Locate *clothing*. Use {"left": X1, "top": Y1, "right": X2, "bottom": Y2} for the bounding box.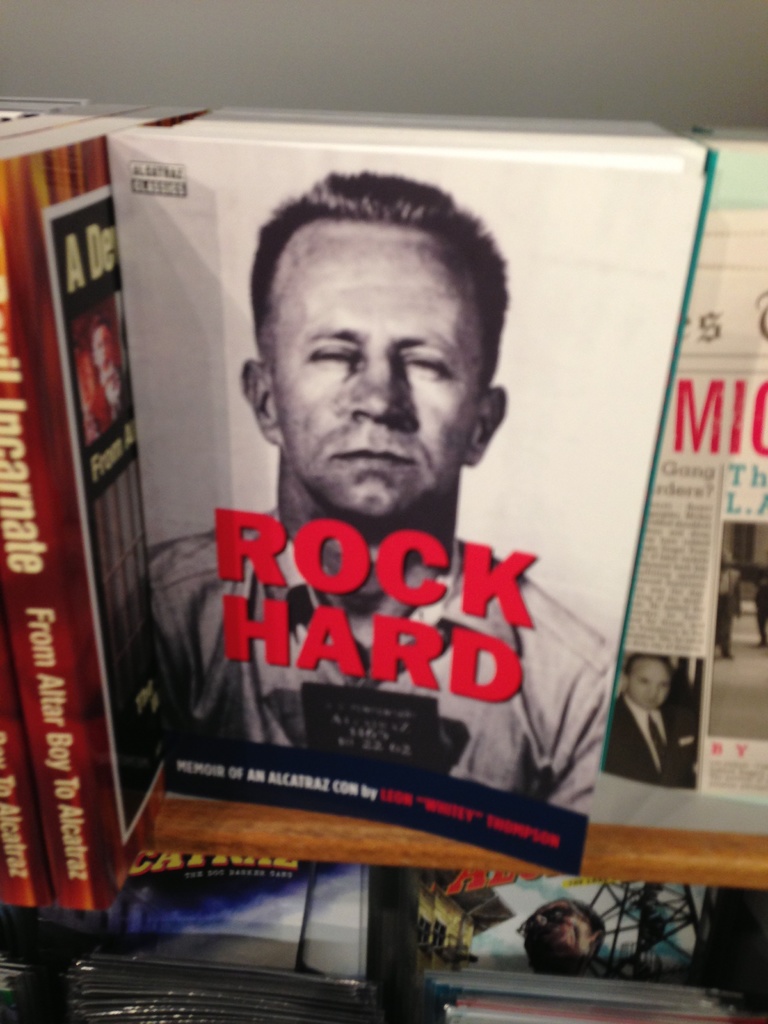
{"left": 144, "top": 509, "right": 616, "bottom": 817}.
